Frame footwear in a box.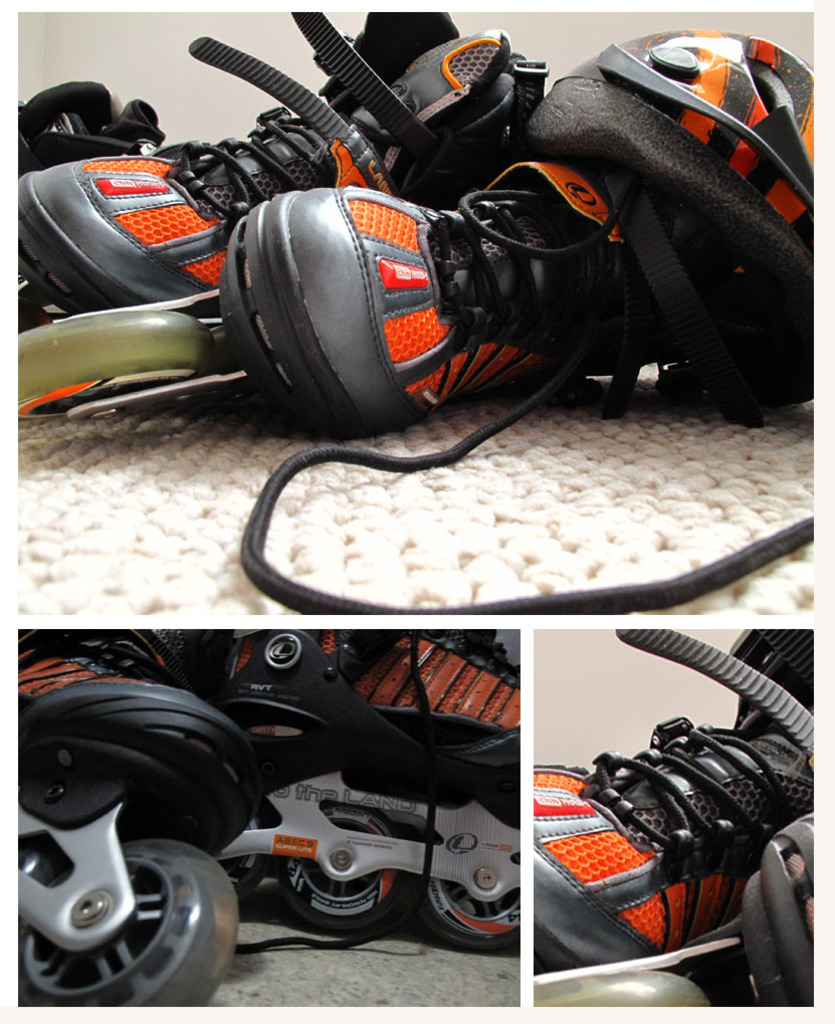
crop(222, 179, 801, 455).
